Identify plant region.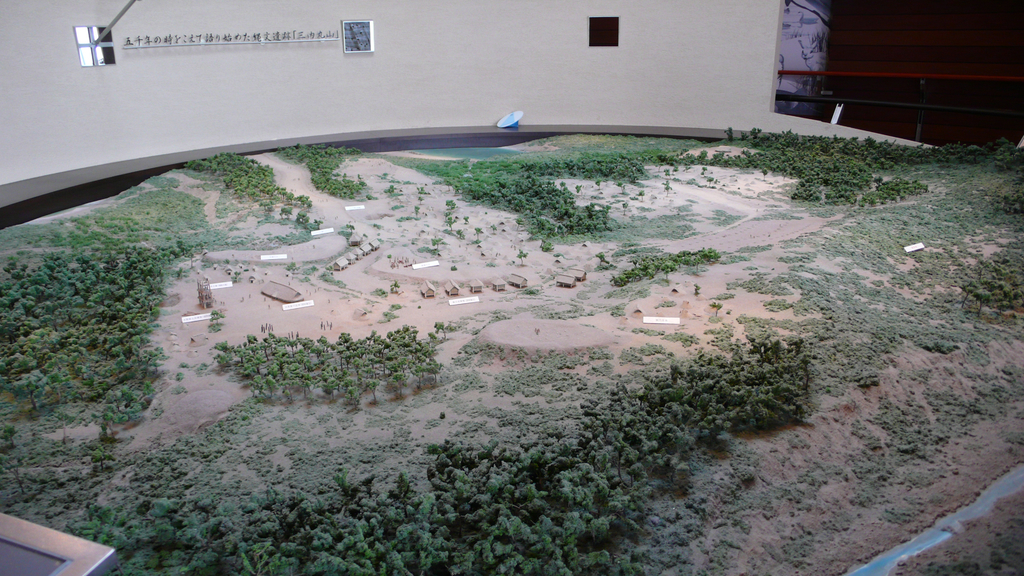
Region: (x1=231, y1=272, x2=240, y2=285).
